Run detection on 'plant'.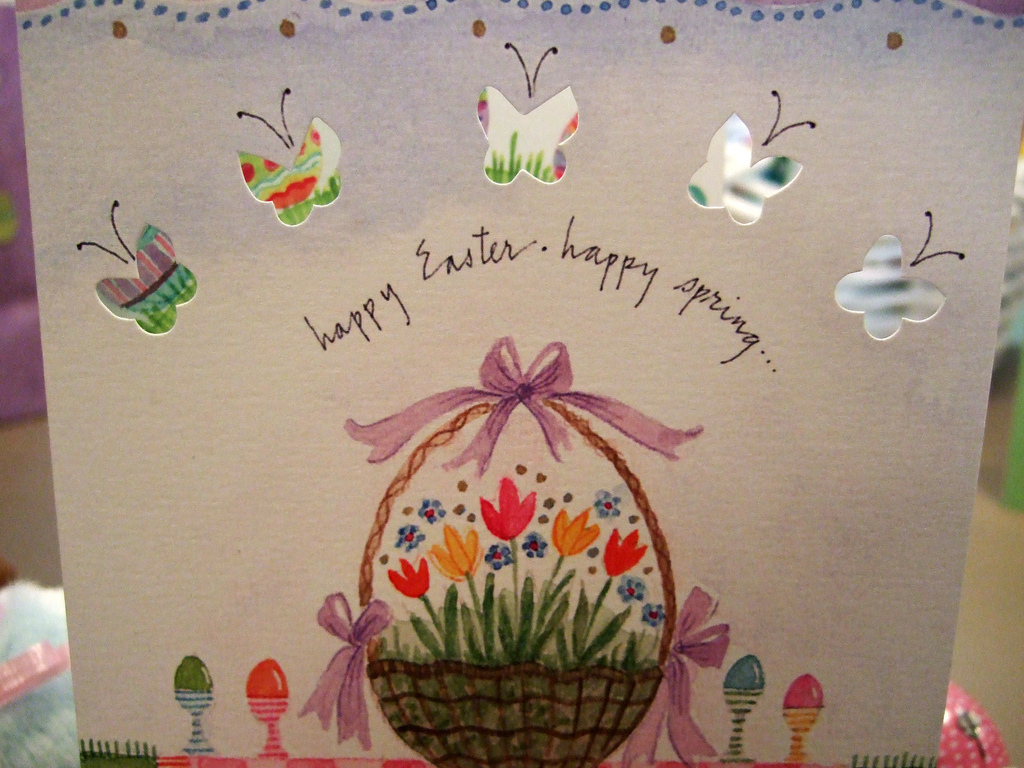
Result: [353, 460, 675, 672].
